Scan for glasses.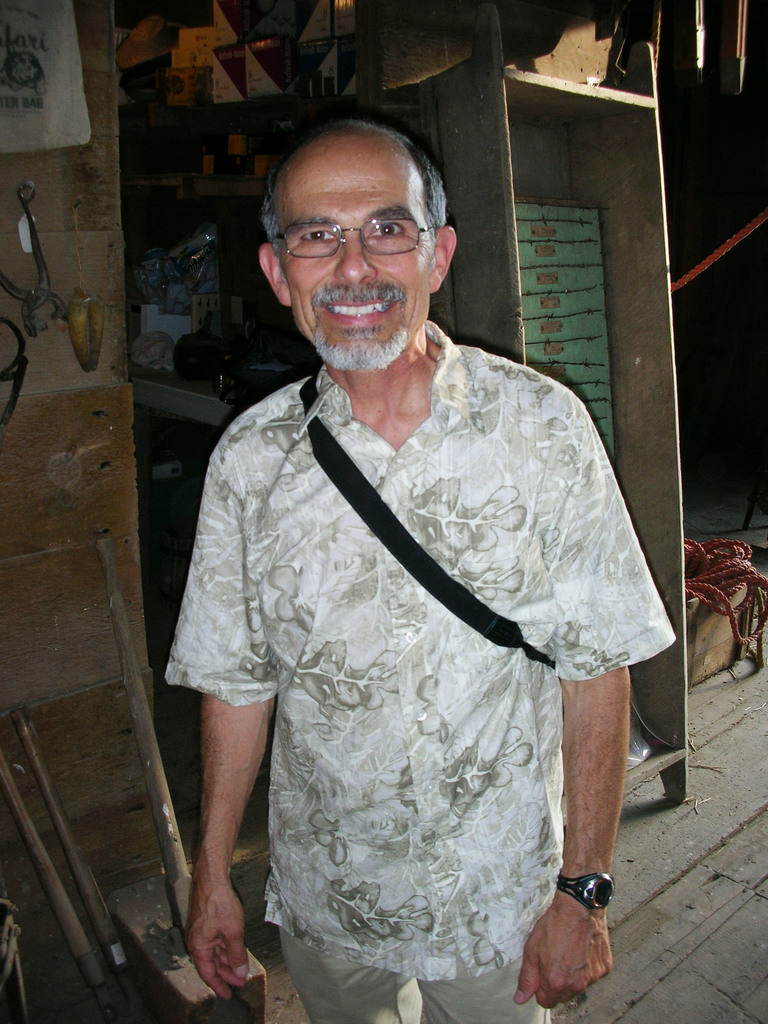
Scan result: locate(263, 216, 451, 266).
